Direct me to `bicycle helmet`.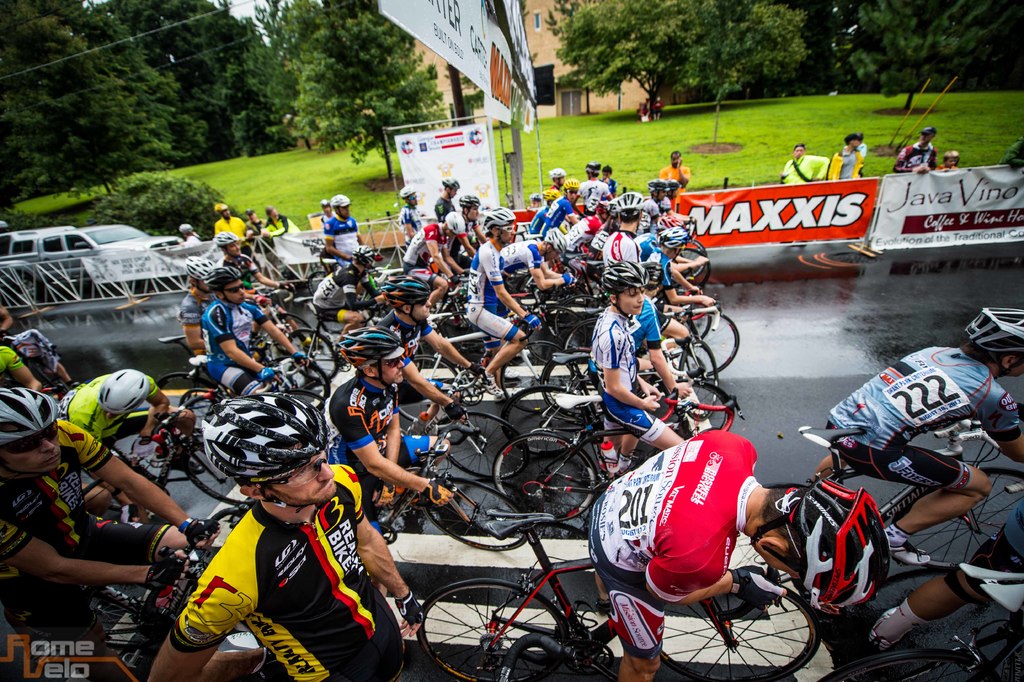
Direction: BBox(359, 246, 378, 266).
